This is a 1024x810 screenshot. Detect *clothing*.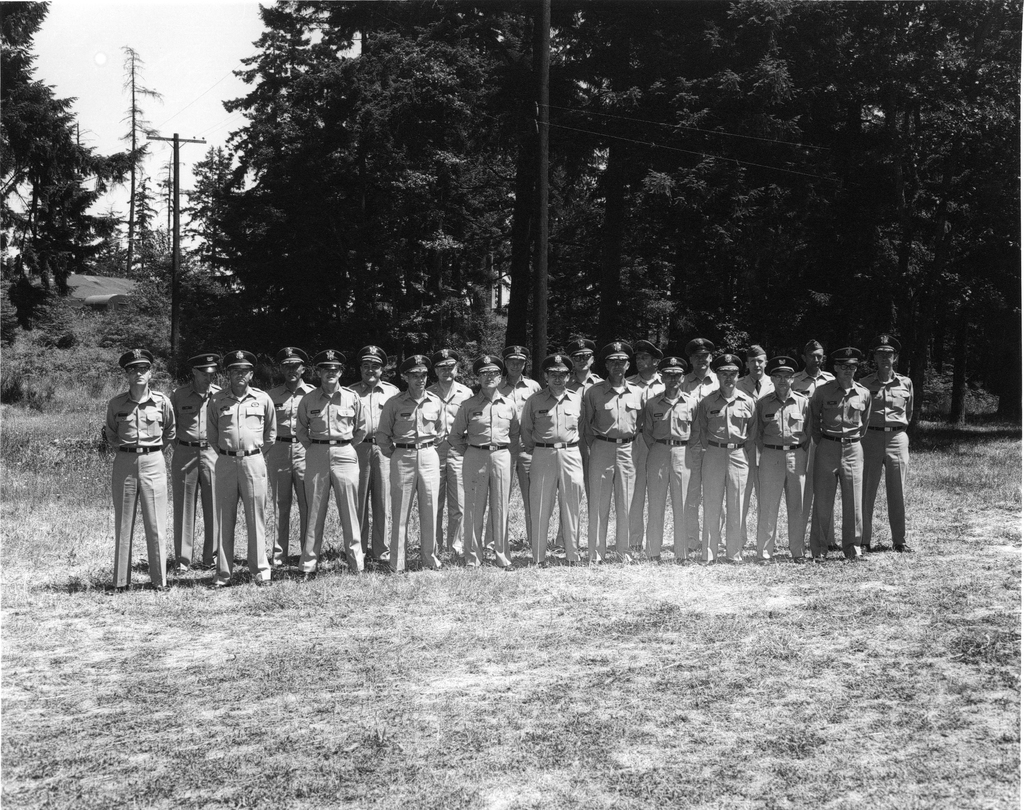
(left=211, top=385, right=276, bottom=576).
